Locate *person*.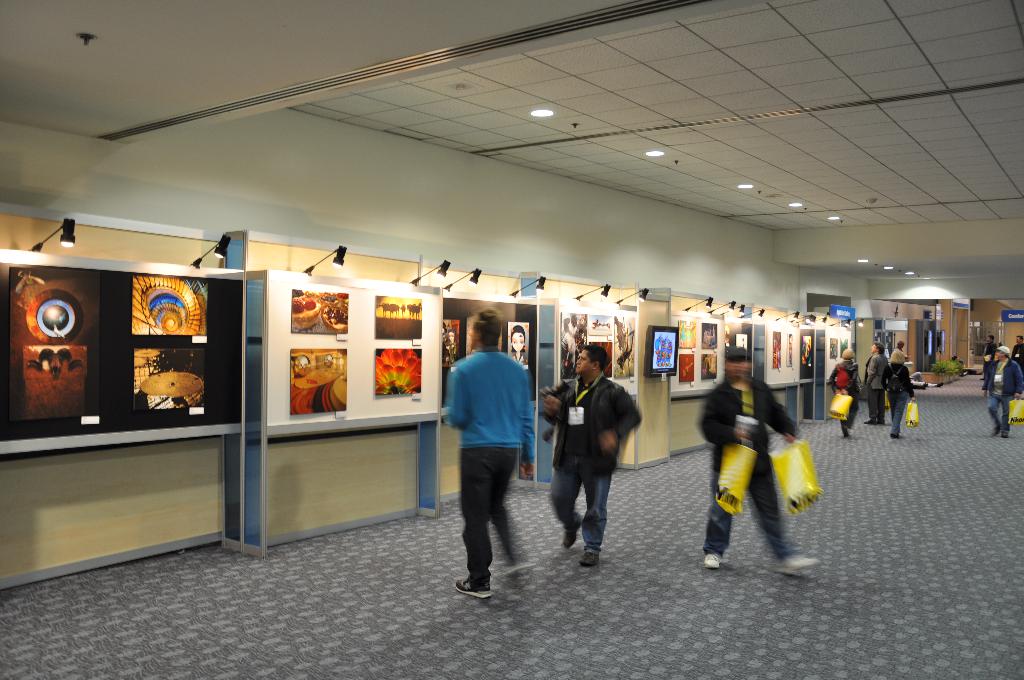
Bounding box: pyautogui.locateOnScreen(699, 344, 817, 578).
